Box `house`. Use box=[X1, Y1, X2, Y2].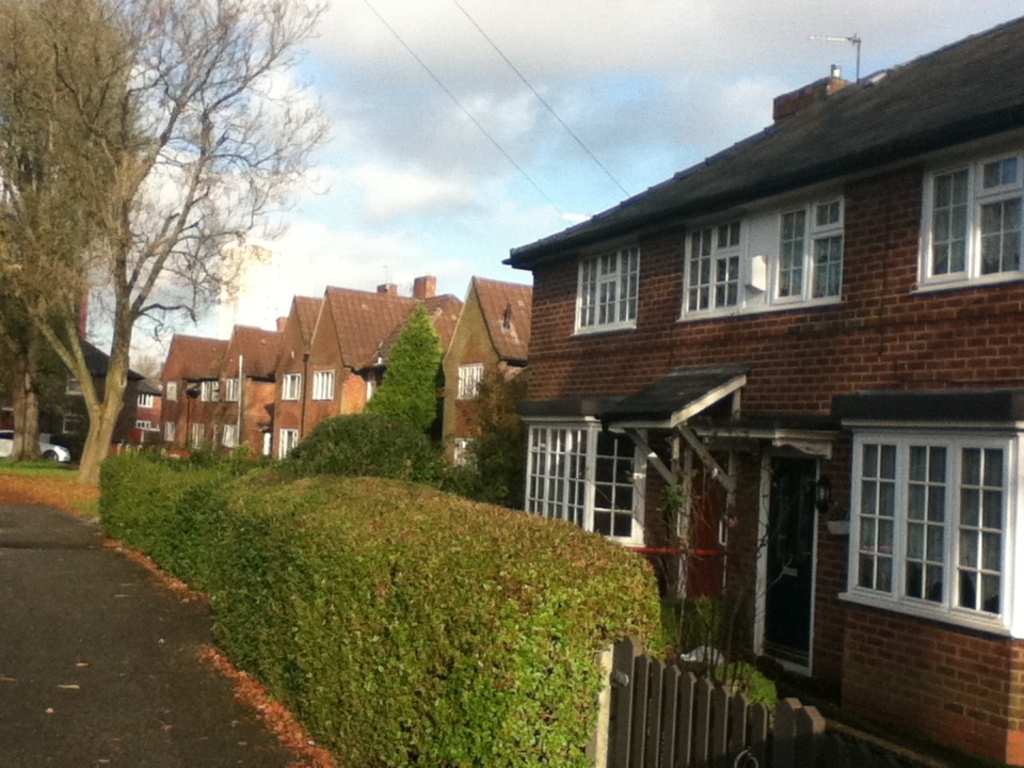
box=[270, 291, 324, 461].
